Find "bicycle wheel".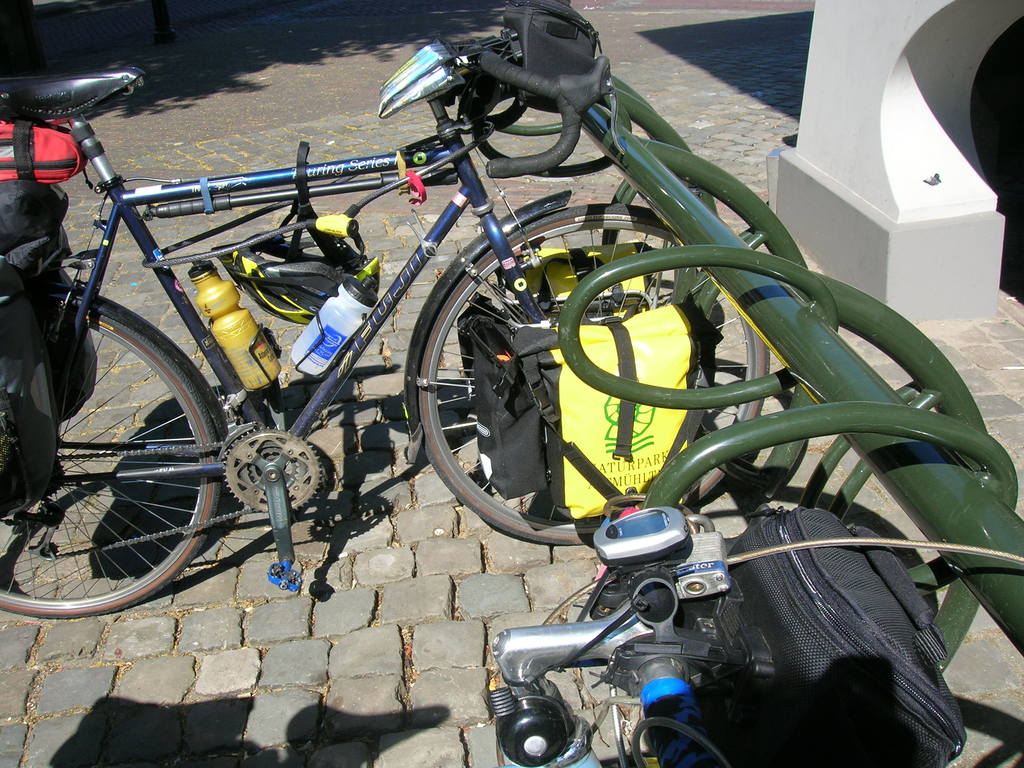
(412, 204, 769, 552).
